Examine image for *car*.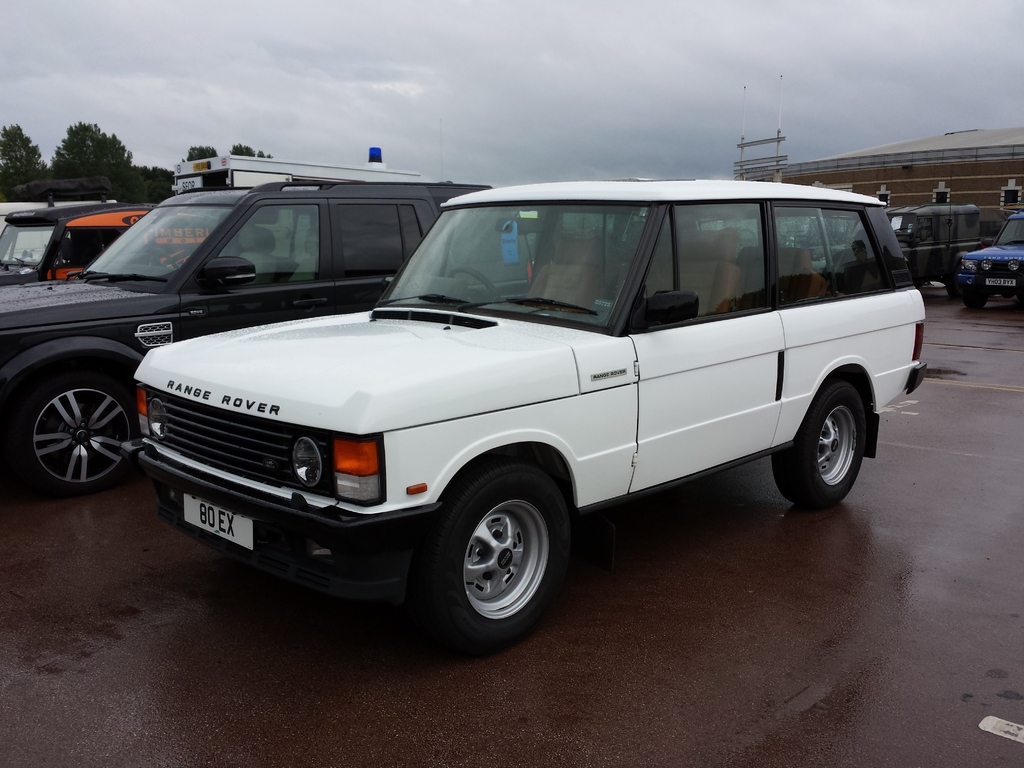
Examination result: (957,212,1023,306).
